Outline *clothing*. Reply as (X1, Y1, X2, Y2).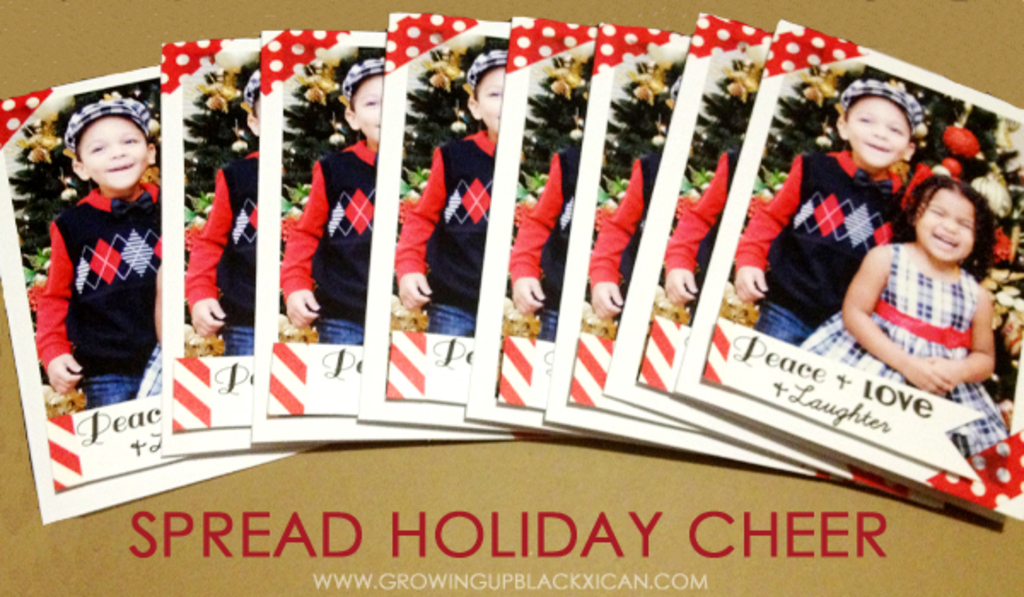
(36, 176, 162, 411).
